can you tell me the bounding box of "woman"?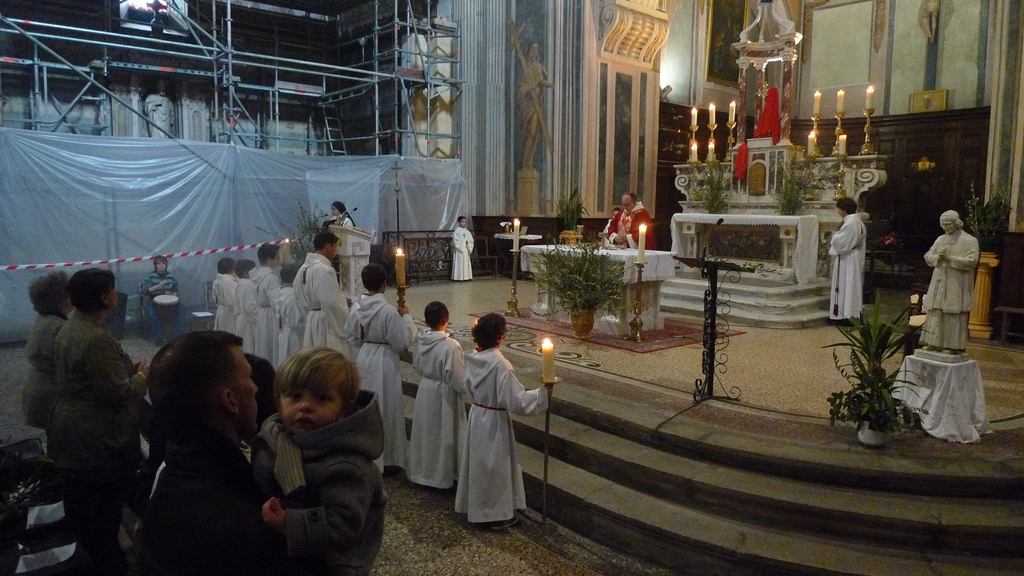
328, 196, 355, 227.
